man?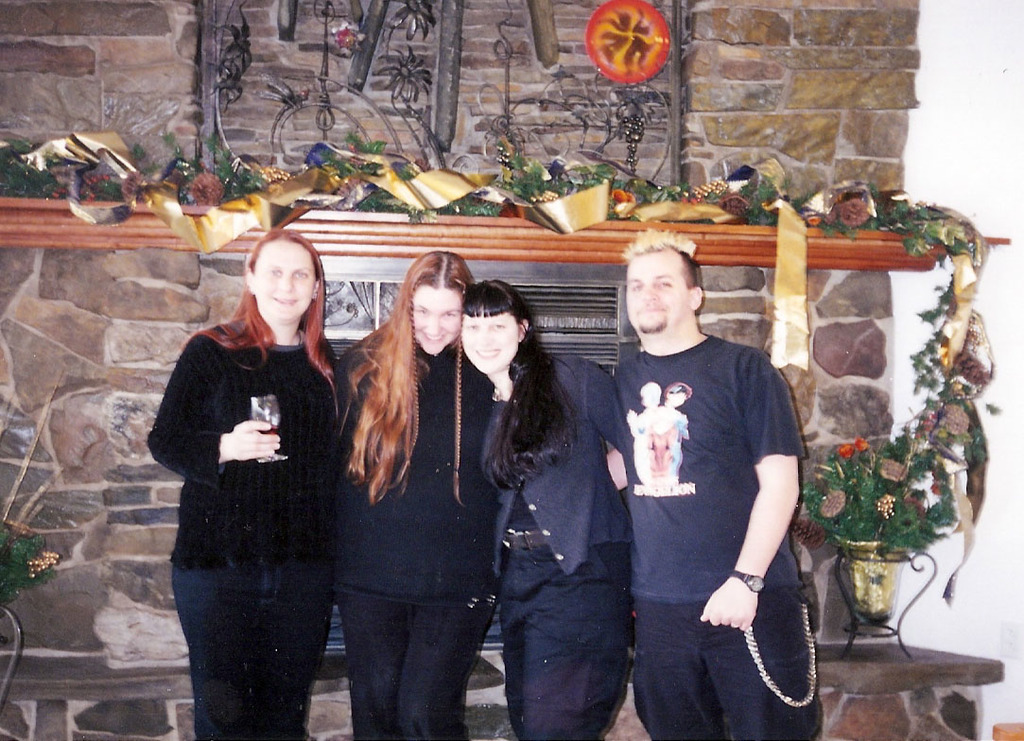
585/230/816/734
